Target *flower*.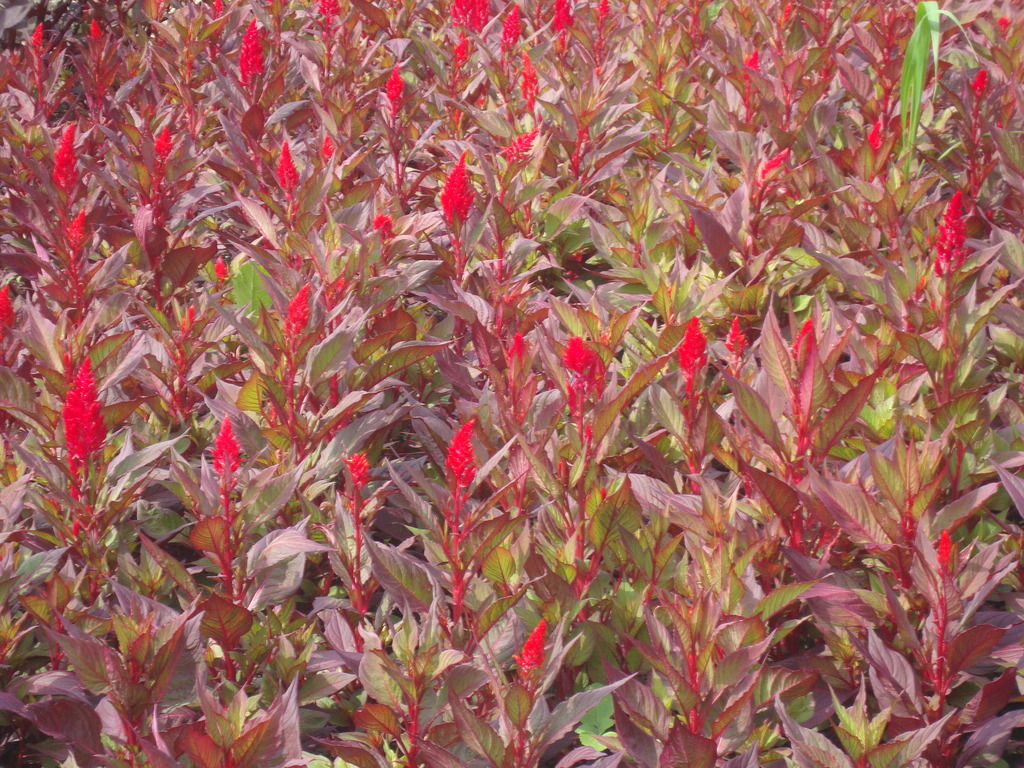
Target region: region(551, 0, 580, 40).
